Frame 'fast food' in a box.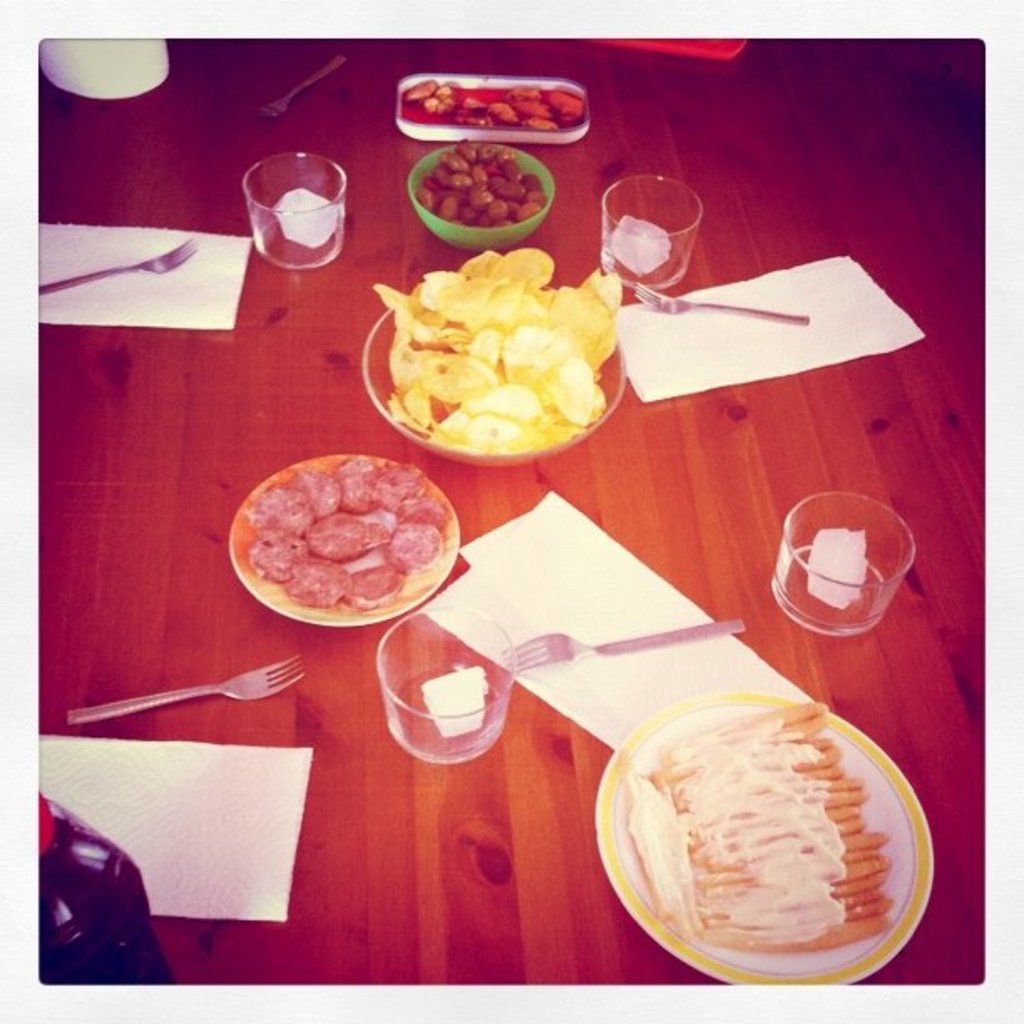
crop(361, 226, 596, 467).
